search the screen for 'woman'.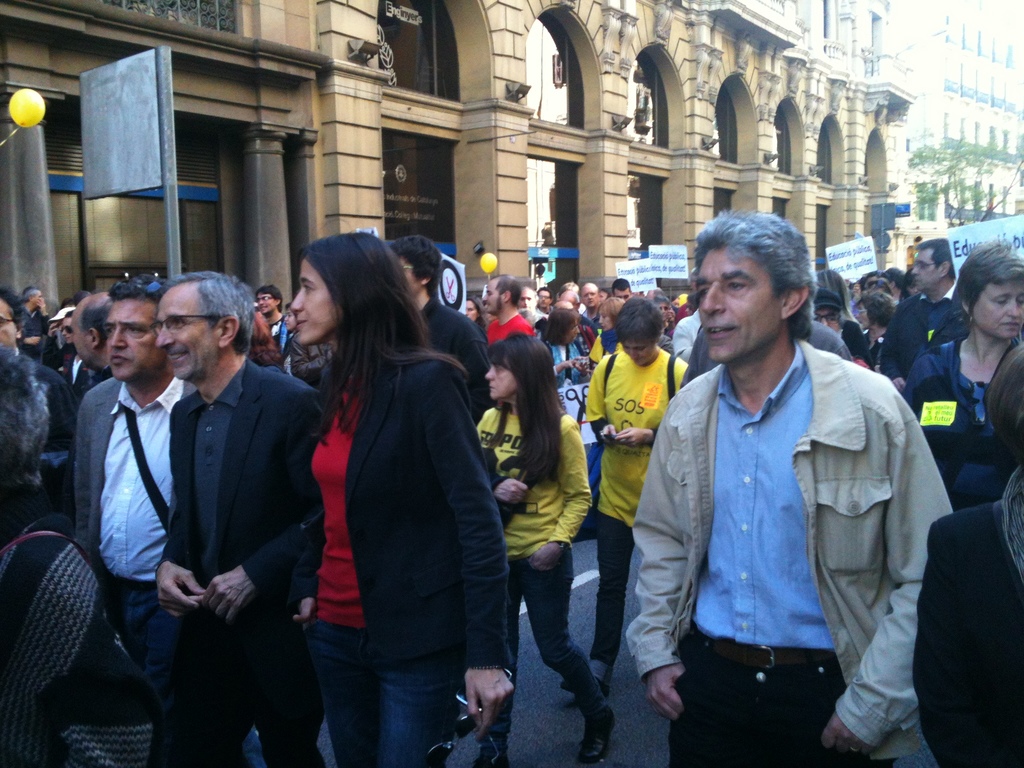
Found at 909/239/1023/518.
